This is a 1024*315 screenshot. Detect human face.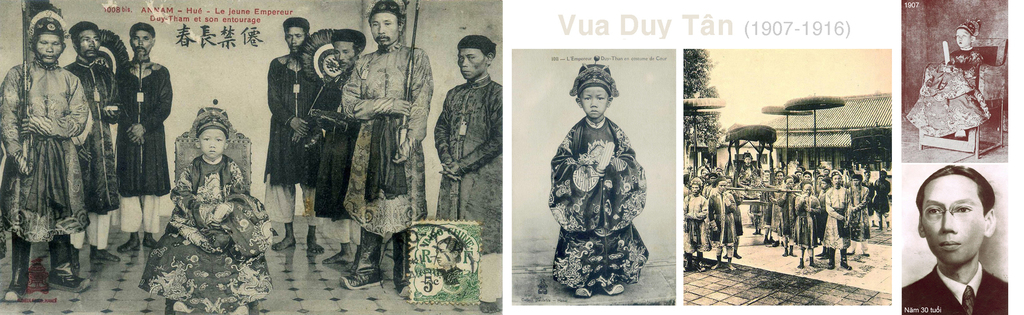
287/28/305/51.
